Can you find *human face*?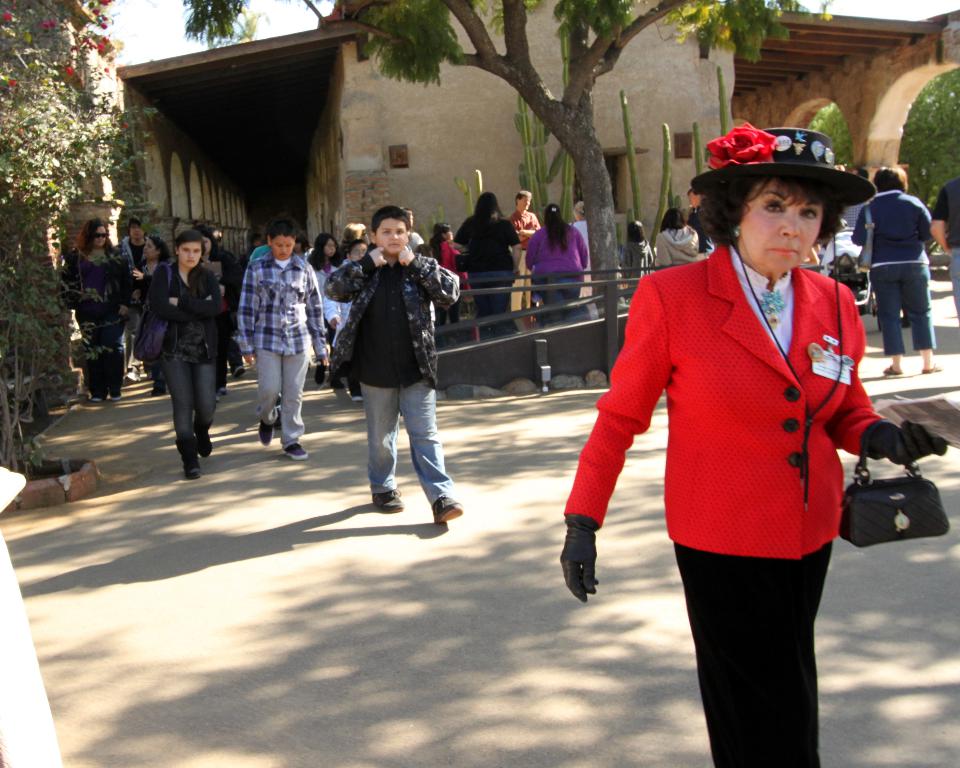
Yes, bounding box: Rect(740, 184, 821, 271).
